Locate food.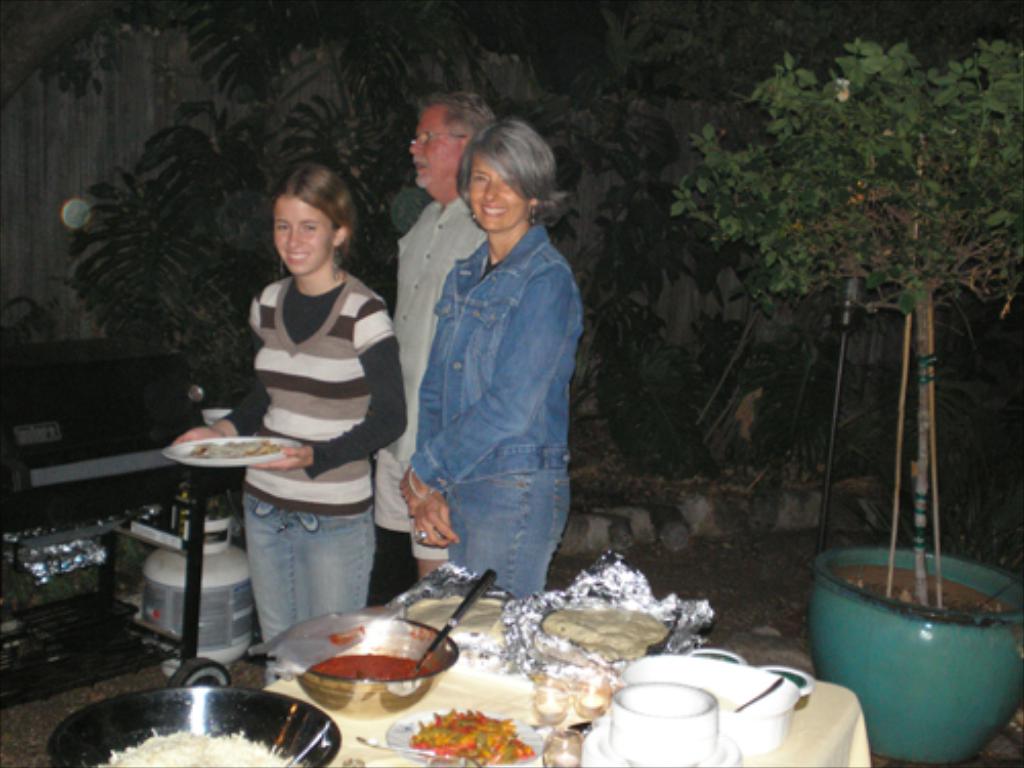
Bounding box: 96,725,299,766.
